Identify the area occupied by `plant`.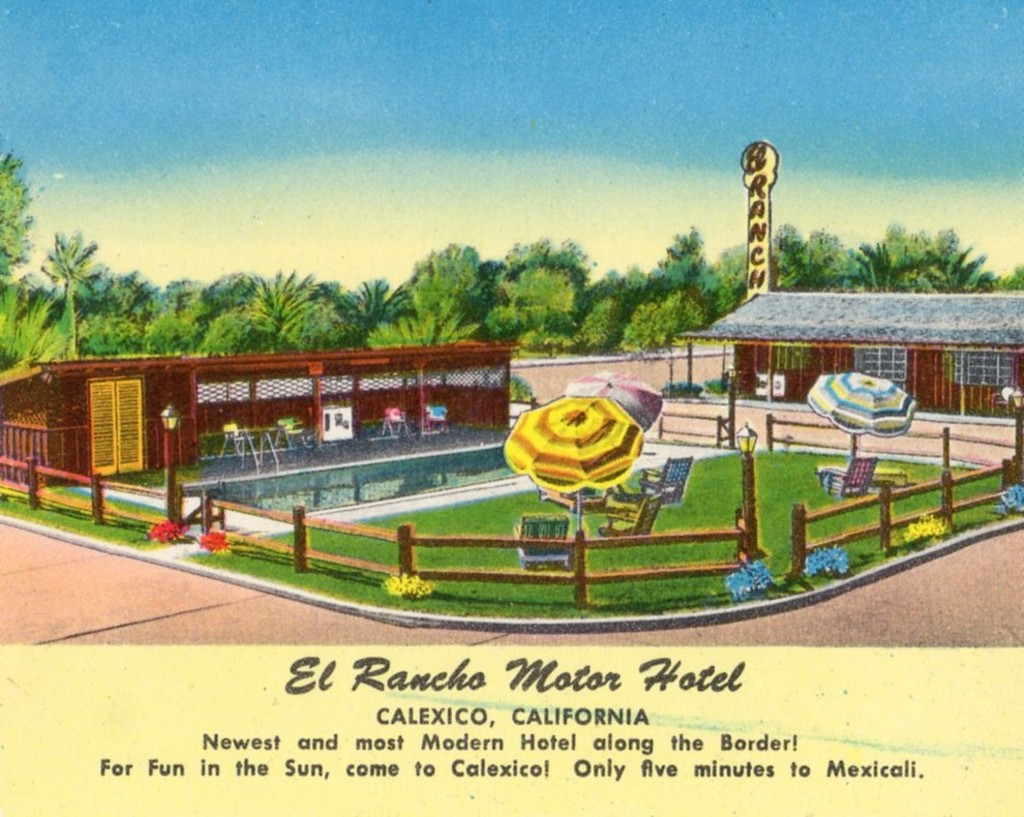
Area: Rect(996, 476, 1021, 516).
